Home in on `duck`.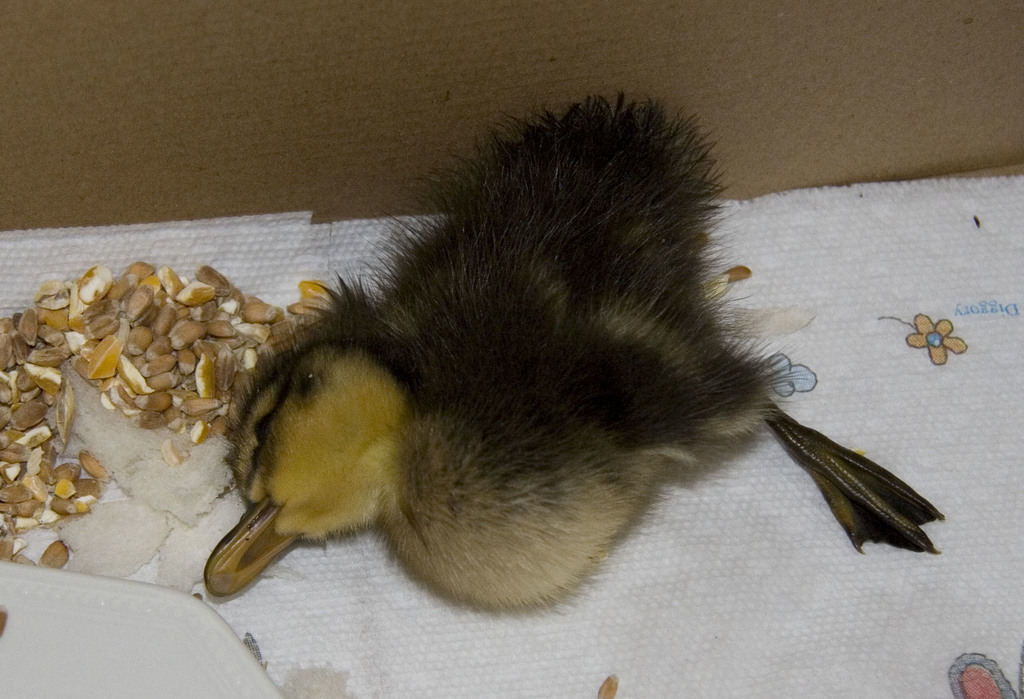
Homed in at <box>204,93,945,570</box>.
